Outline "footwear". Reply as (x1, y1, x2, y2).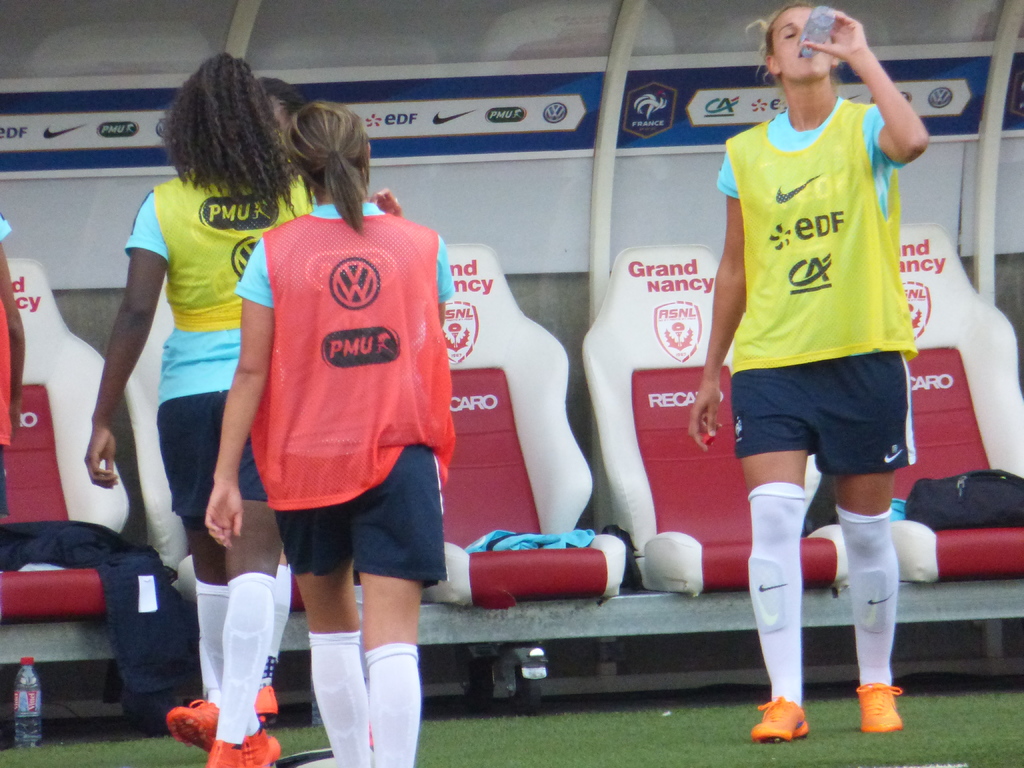
(858, 680, 902, 733).
